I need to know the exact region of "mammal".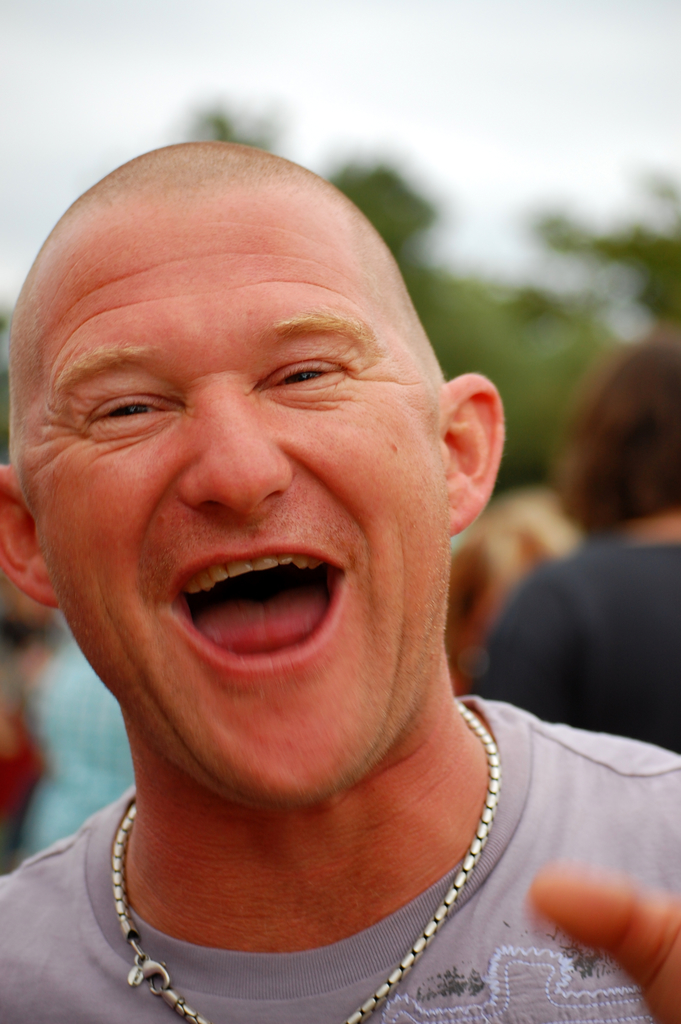
Region: [464, 331, 680, 756].
